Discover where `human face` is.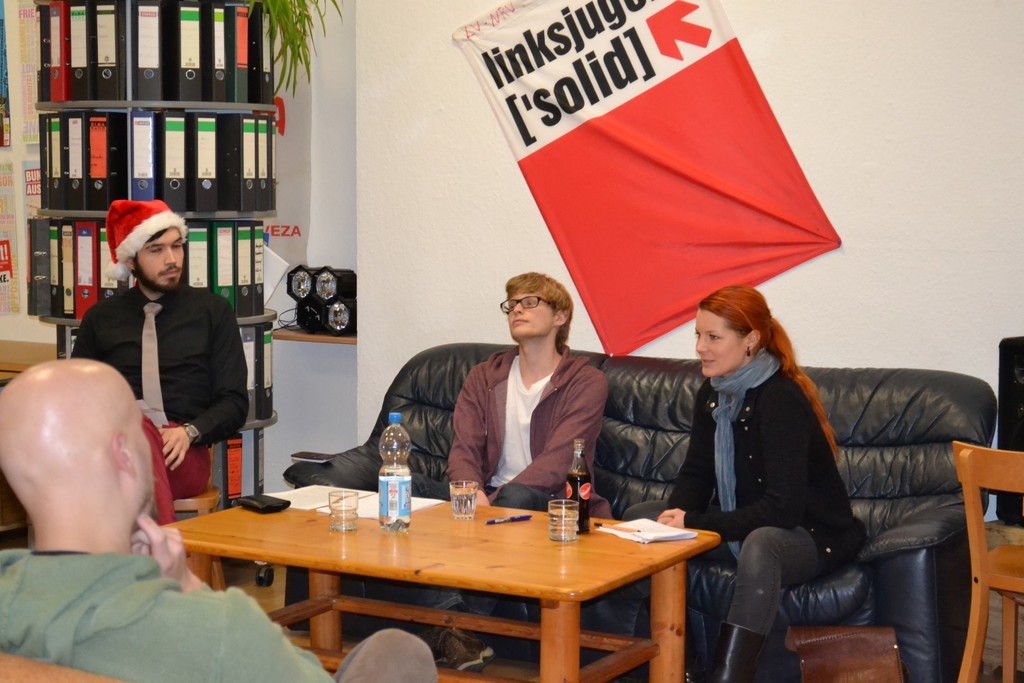
Discovered at bbox(499, 290, 550, 340).
